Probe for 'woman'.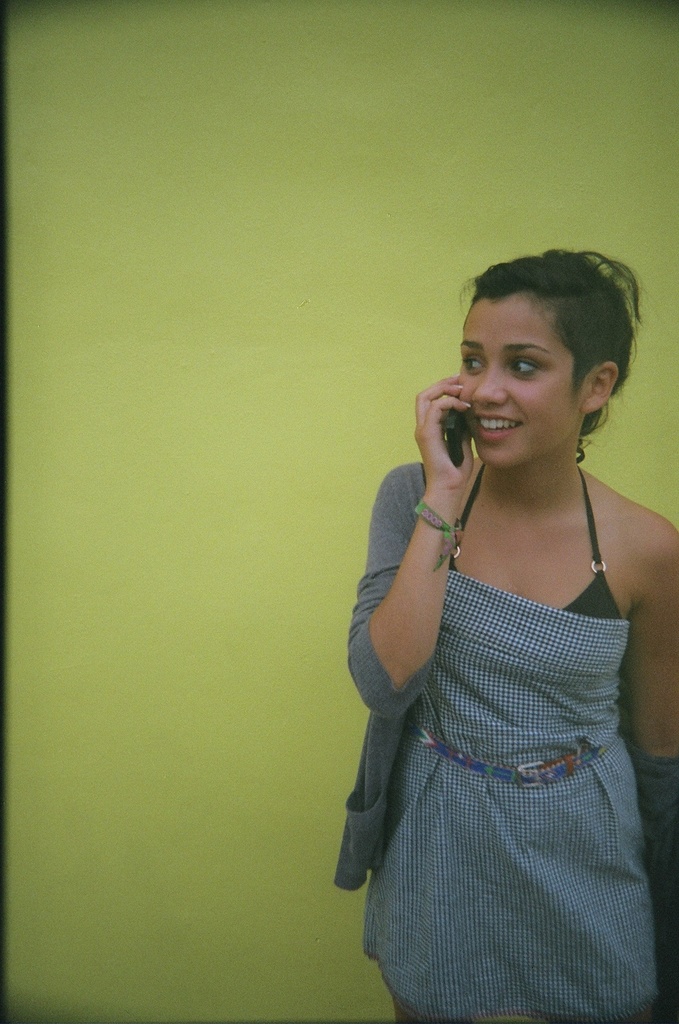
Probe result: {"left": 315, "top": 233, "right": 678, "bottom": 1019}.
